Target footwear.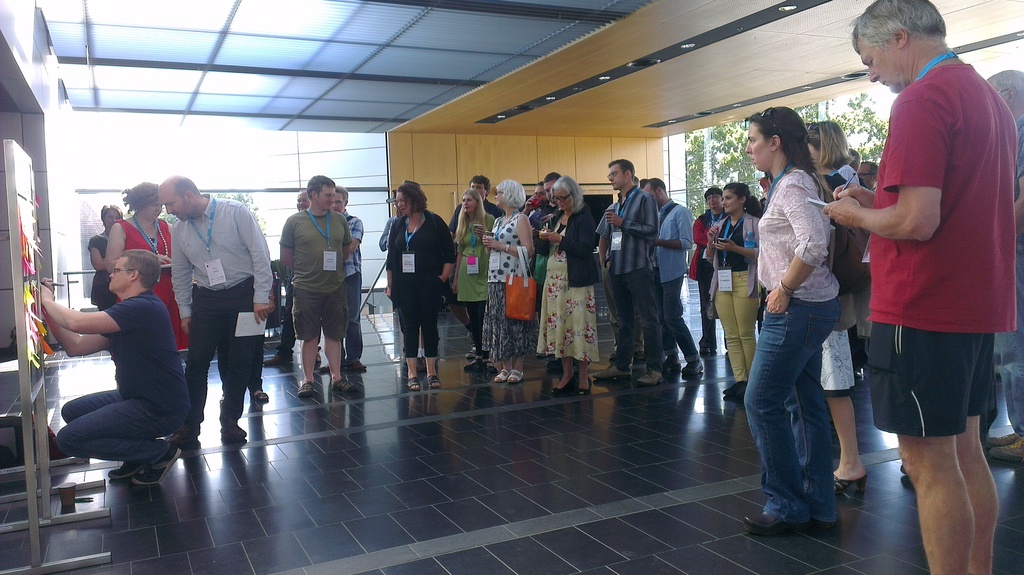
Target region: <region>333, 376, 357, 393</region>.
